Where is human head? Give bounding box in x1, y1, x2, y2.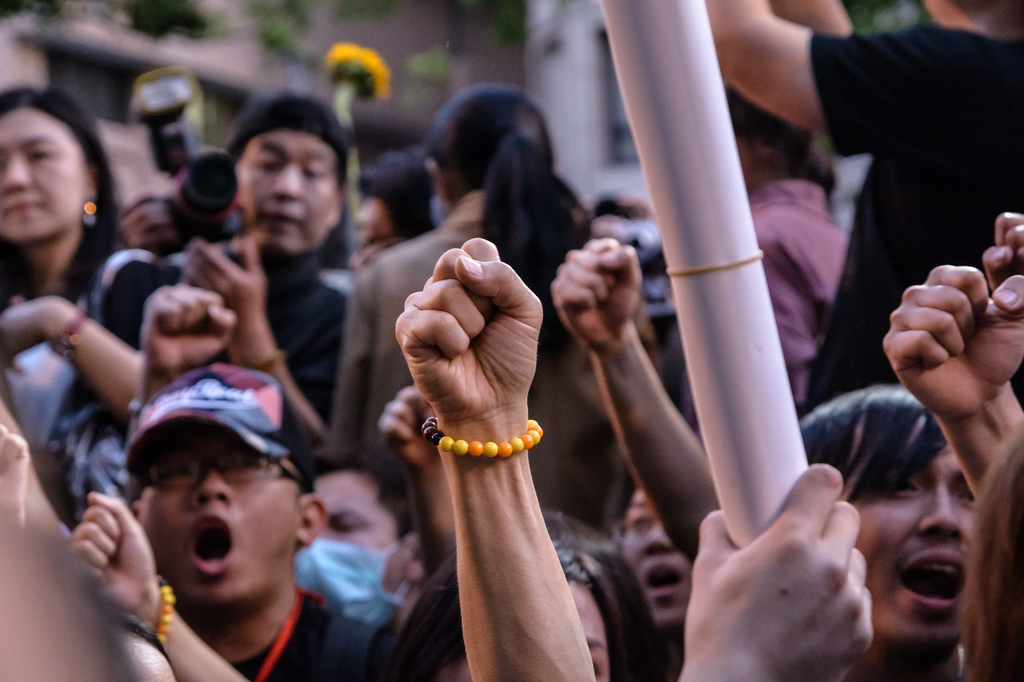
301, 441, 424, 625.
